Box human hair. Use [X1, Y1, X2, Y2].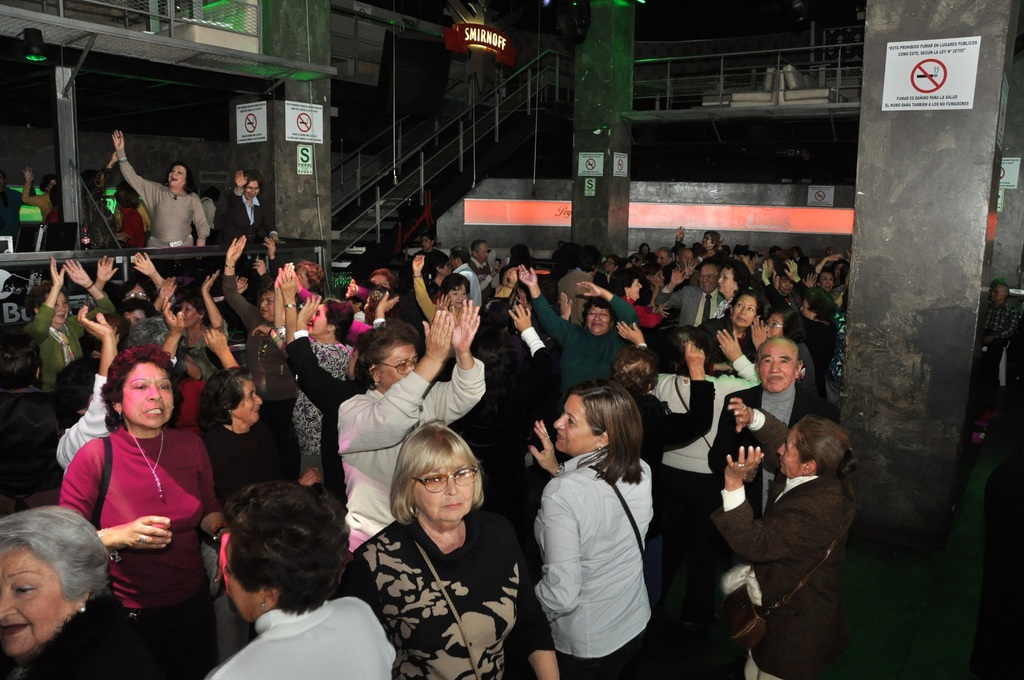
[721, 261, 755, 287].
